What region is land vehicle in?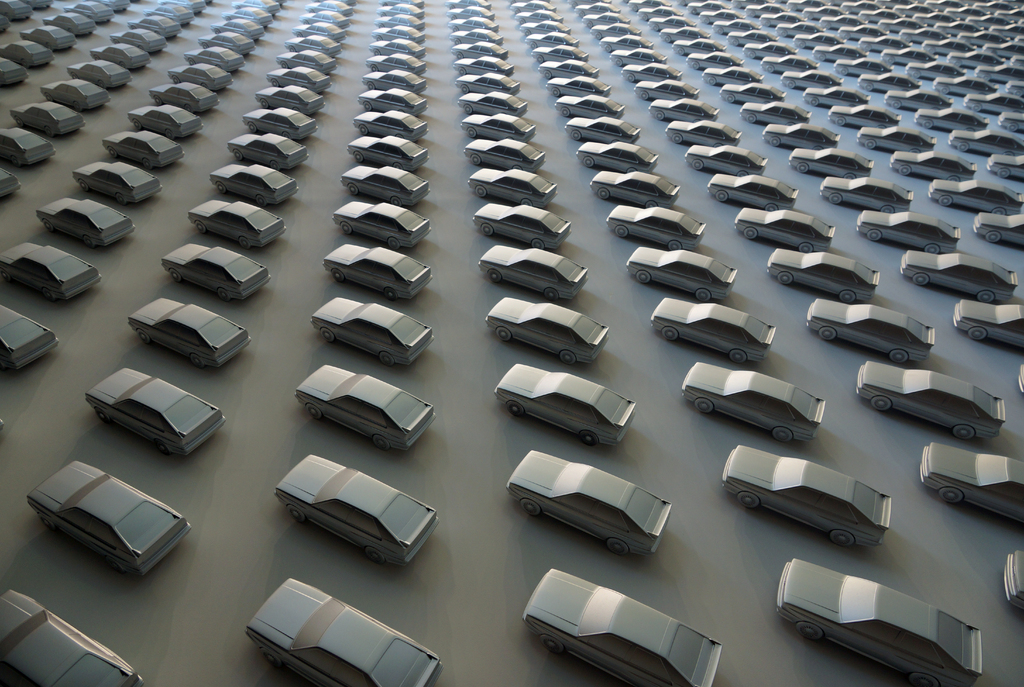
BBox(646, 97, 720, 124).
